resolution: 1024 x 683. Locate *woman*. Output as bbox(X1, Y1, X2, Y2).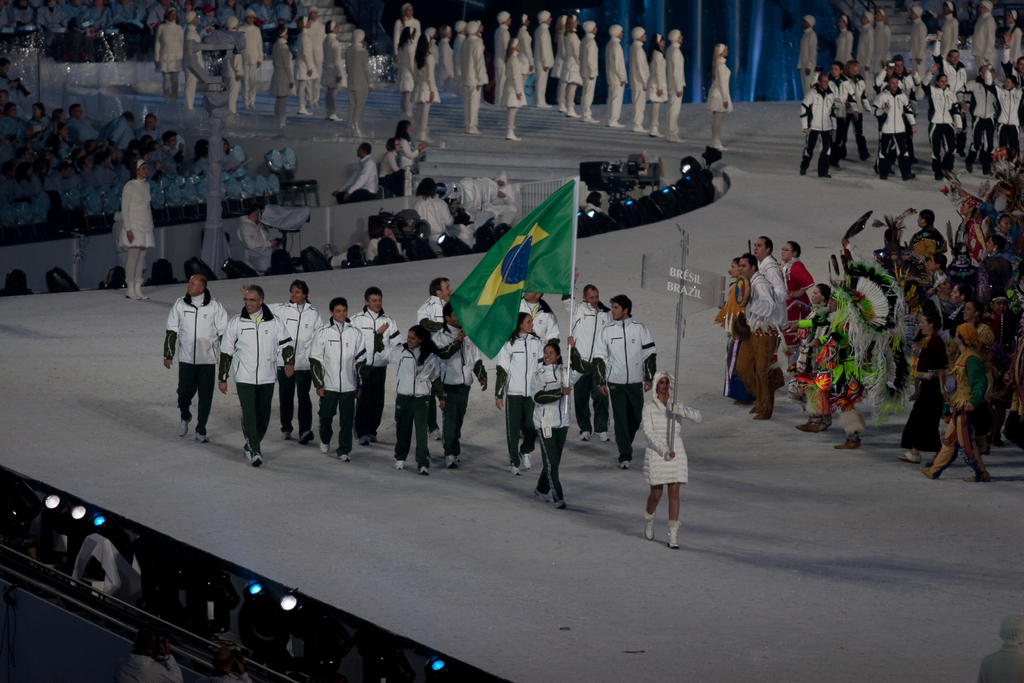
bbox(552, 20, 561, 106).
